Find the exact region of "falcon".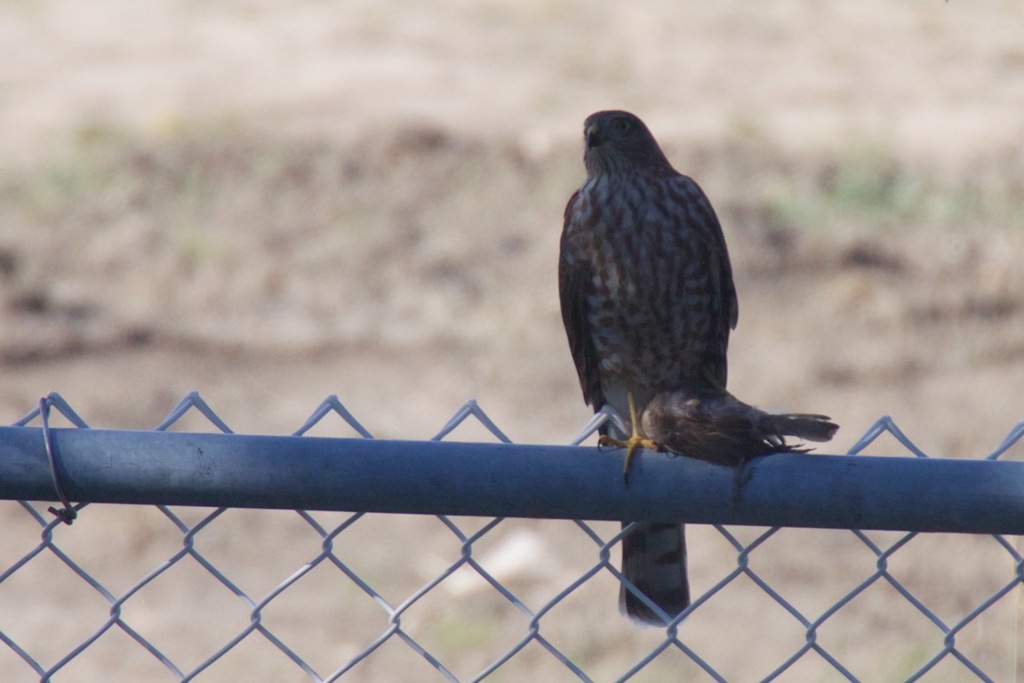
Exact region: 557:108:739:626.
